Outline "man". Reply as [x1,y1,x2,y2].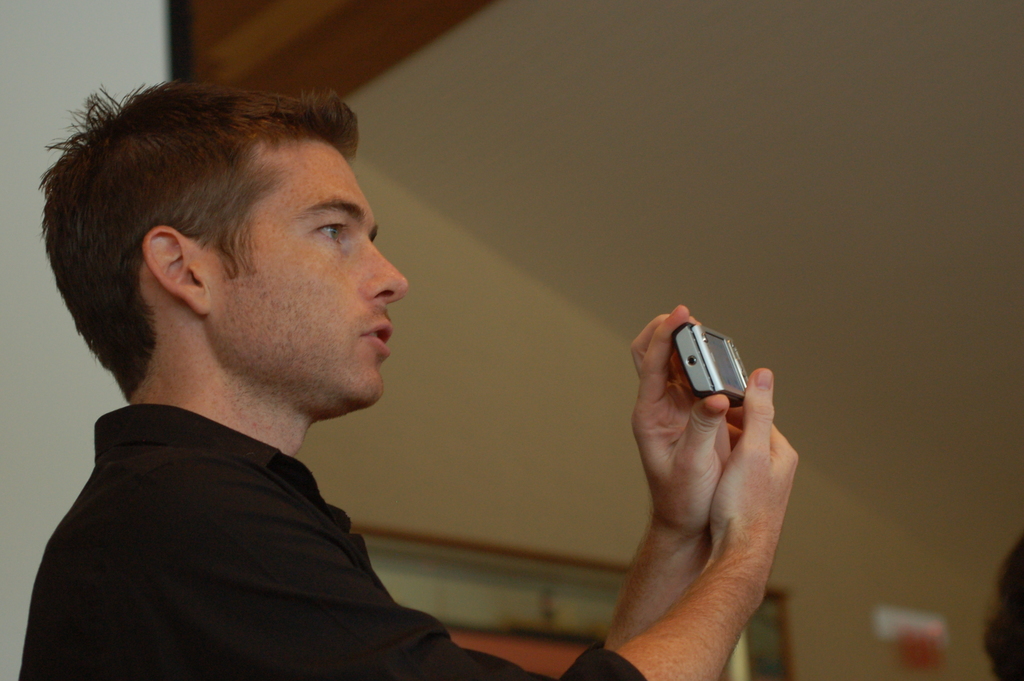
[6,111,694,644].
